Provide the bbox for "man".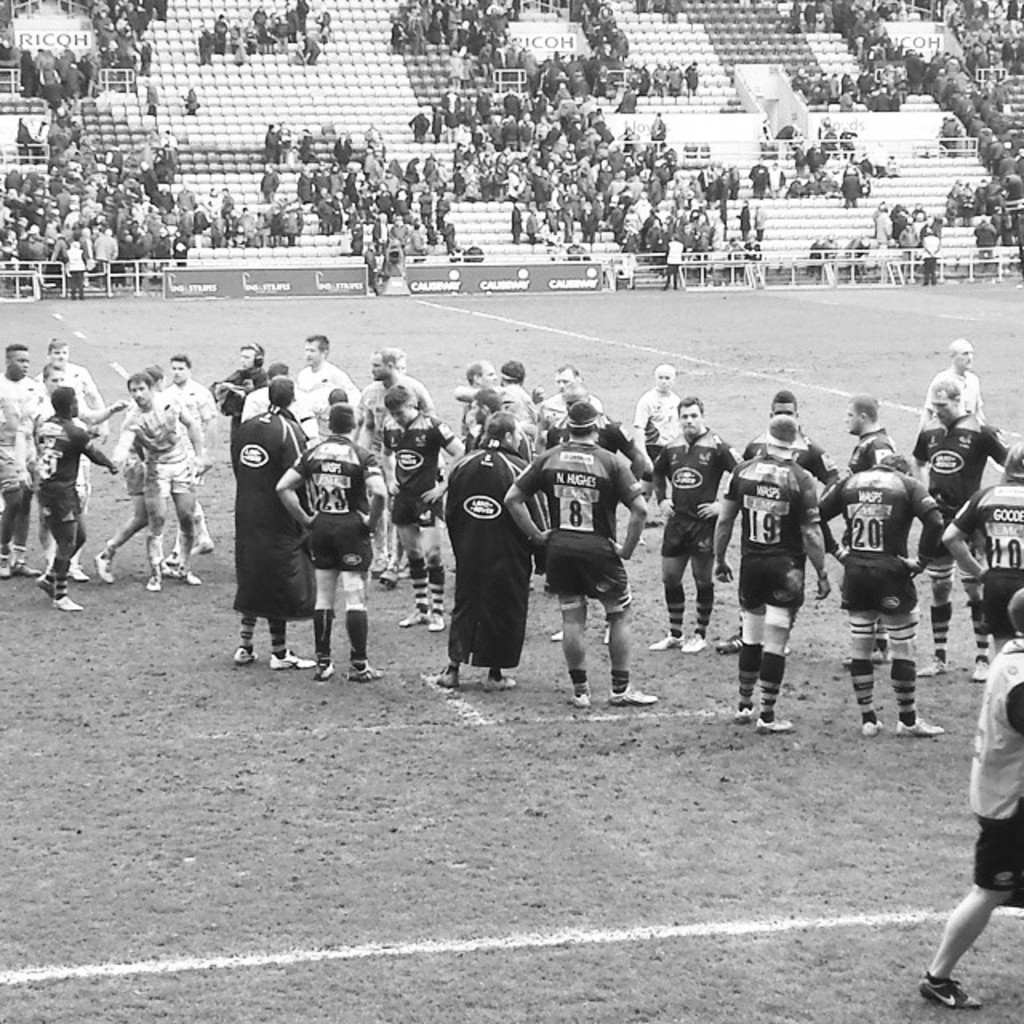
{"left": 261, "top": 120, "right": 285, "bottom": 168}.
